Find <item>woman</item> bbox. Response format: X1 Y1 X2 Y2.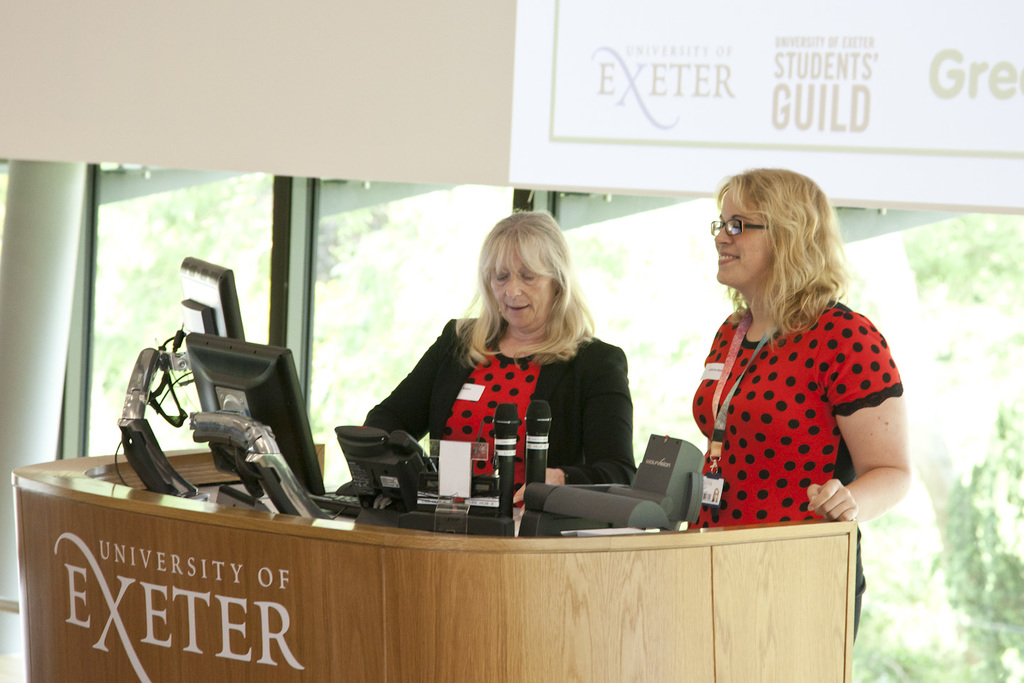
382 221 646 526.
